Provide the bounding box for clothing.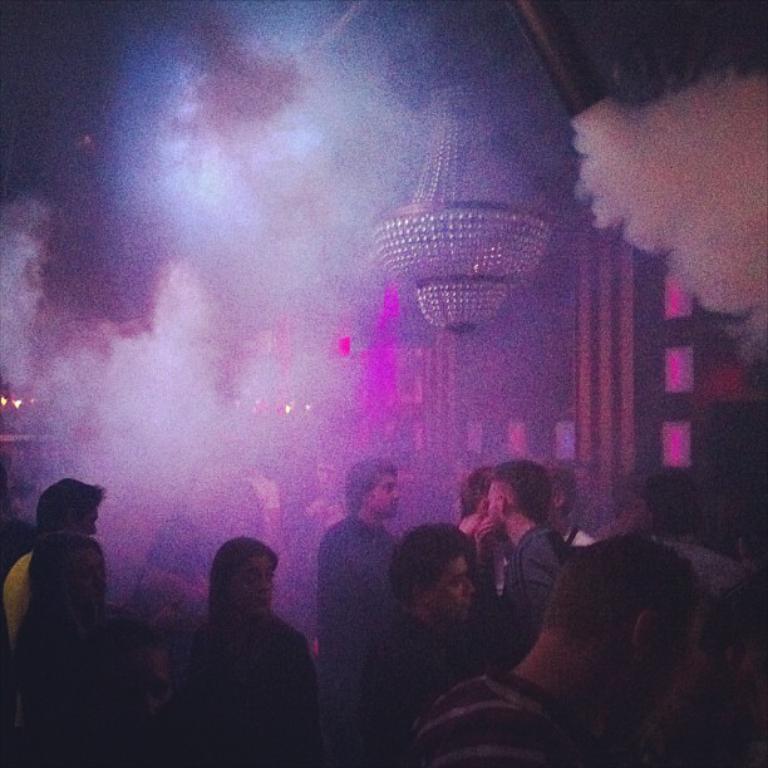
0/604/153/767.
